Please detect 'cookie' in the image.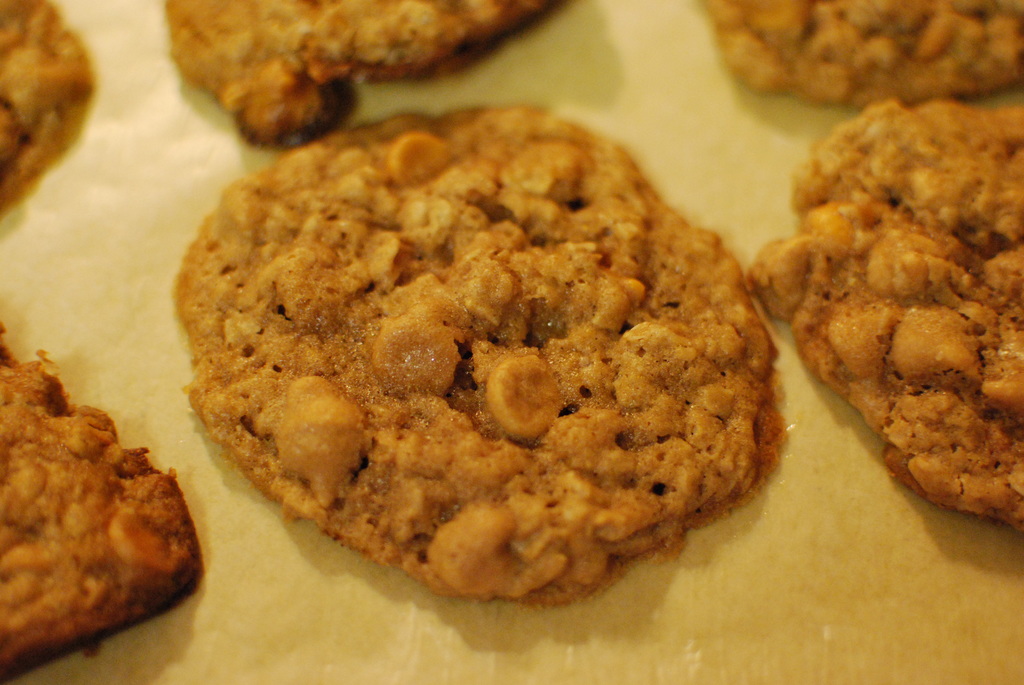
0/327/207/669.
